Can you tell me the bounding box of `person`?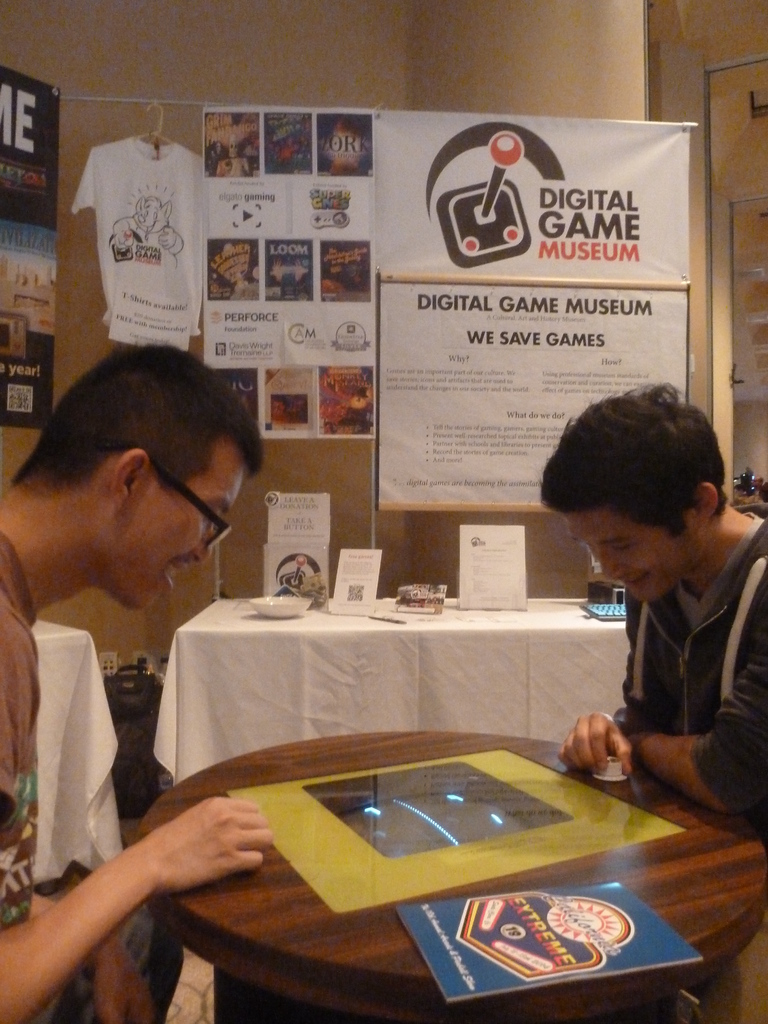
(left=0, top=340, right=275, bottom=1023).
